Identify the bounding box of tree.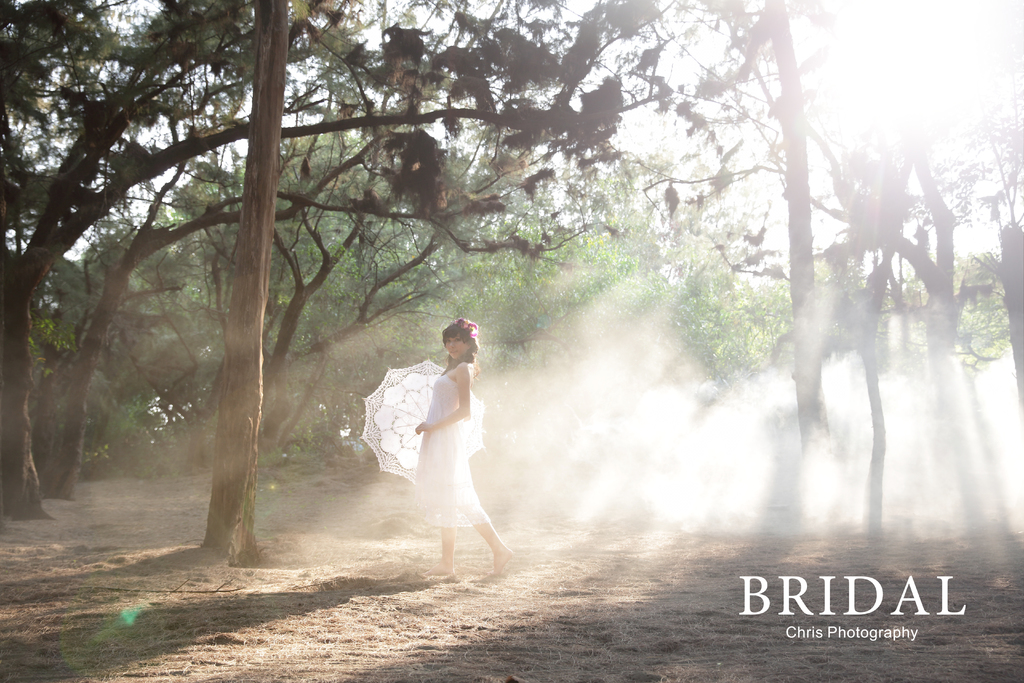
[left=7, top=0, right=743, bottom=561].
